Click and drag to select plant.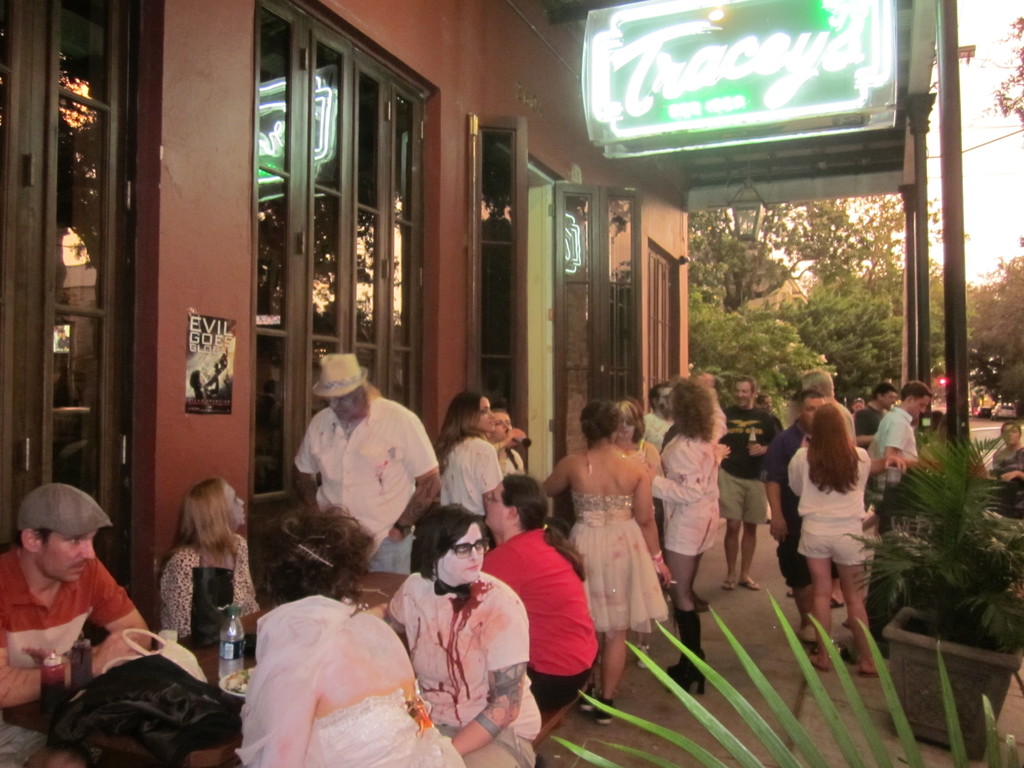
Selection: 852/340/1023/697.
